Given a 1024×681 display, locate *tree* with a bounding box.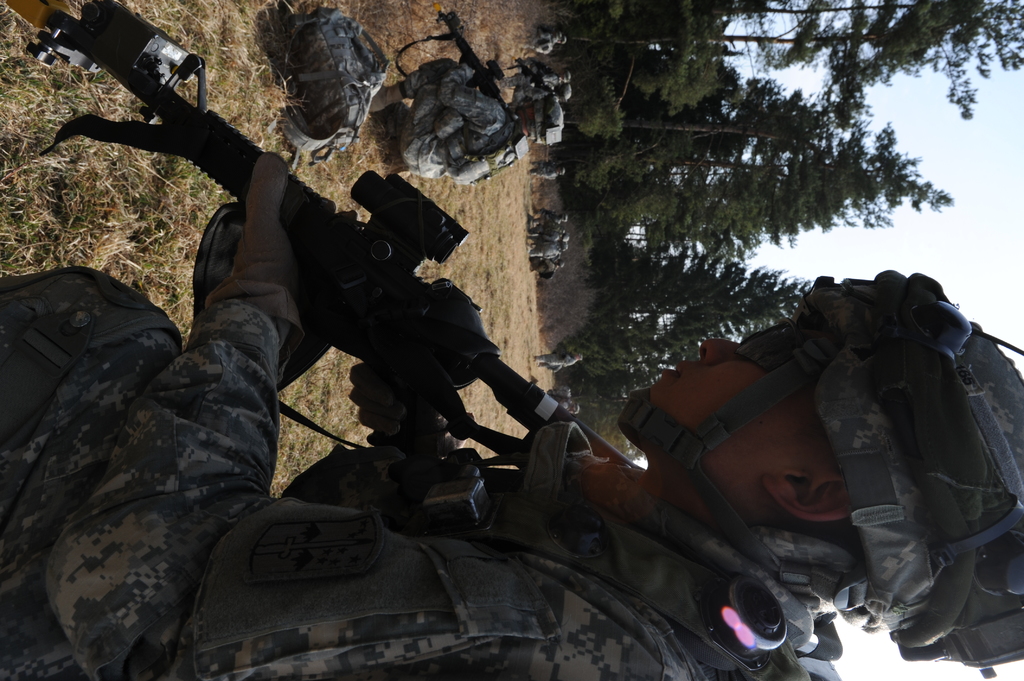
Located: crop(545, 179, 982, 277).
